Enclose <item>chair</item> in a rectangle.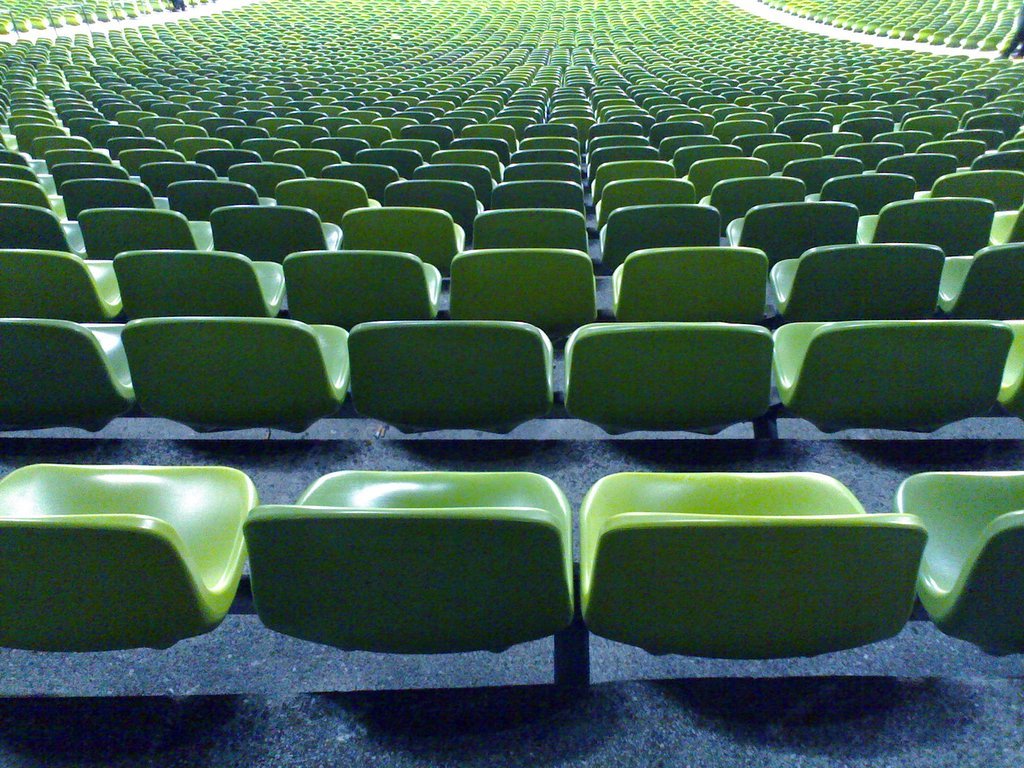
{"left": 879, "top": 151, "right": 958, "bottom": 191}.
